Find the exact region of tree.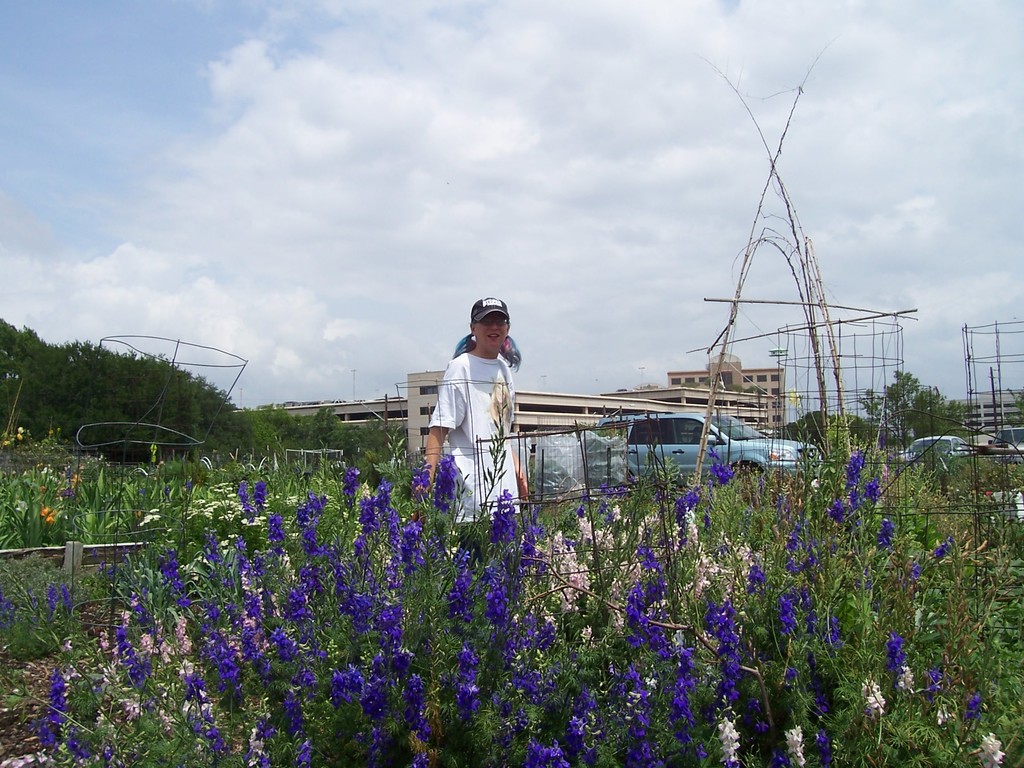
Exact region: [857,367,967,450].
